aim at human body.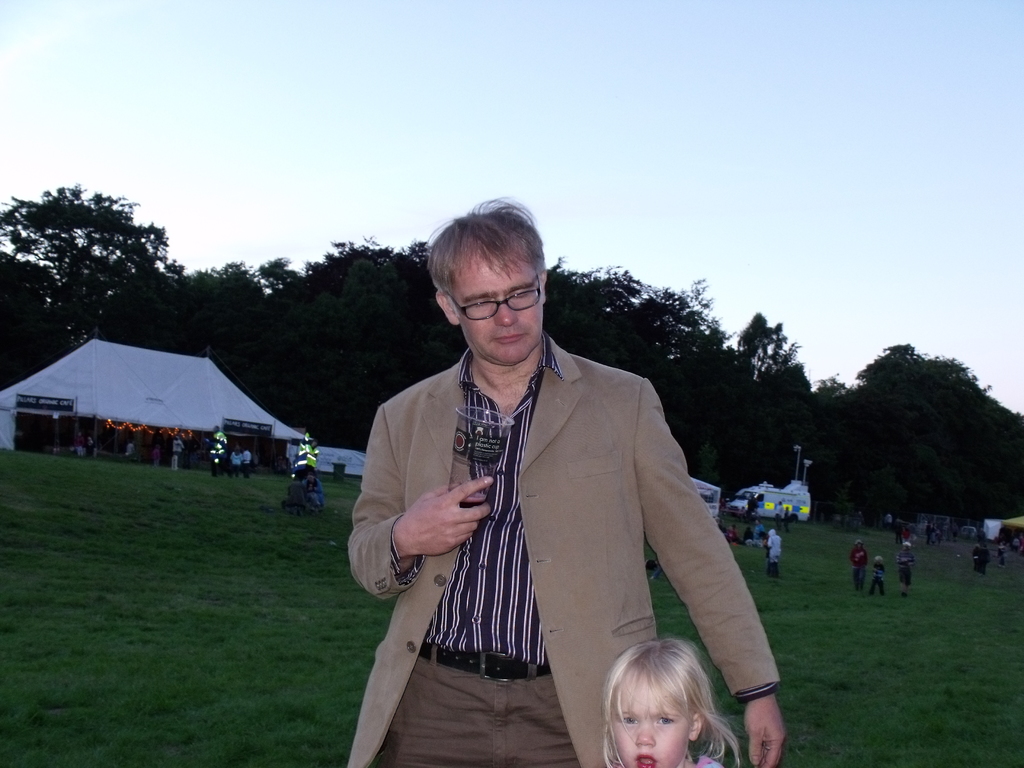
Aimed at BBox(170, 439, 186, 470).
